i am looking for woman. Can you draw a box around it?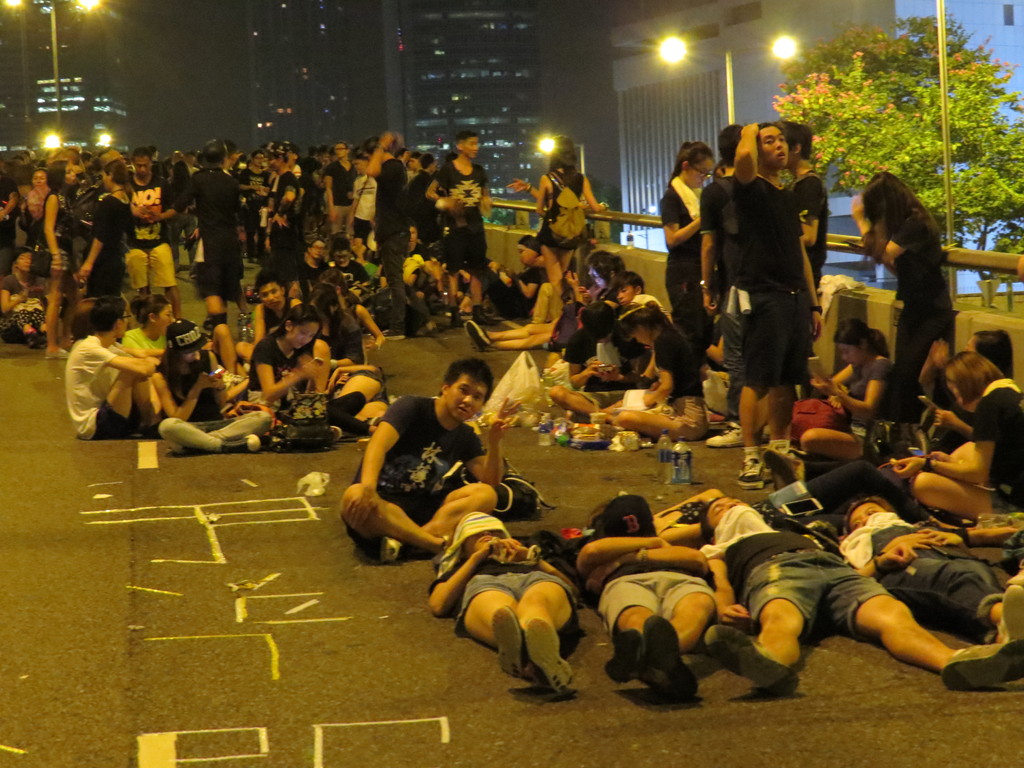
Sure, the bounding box is 76/162/137/298.
